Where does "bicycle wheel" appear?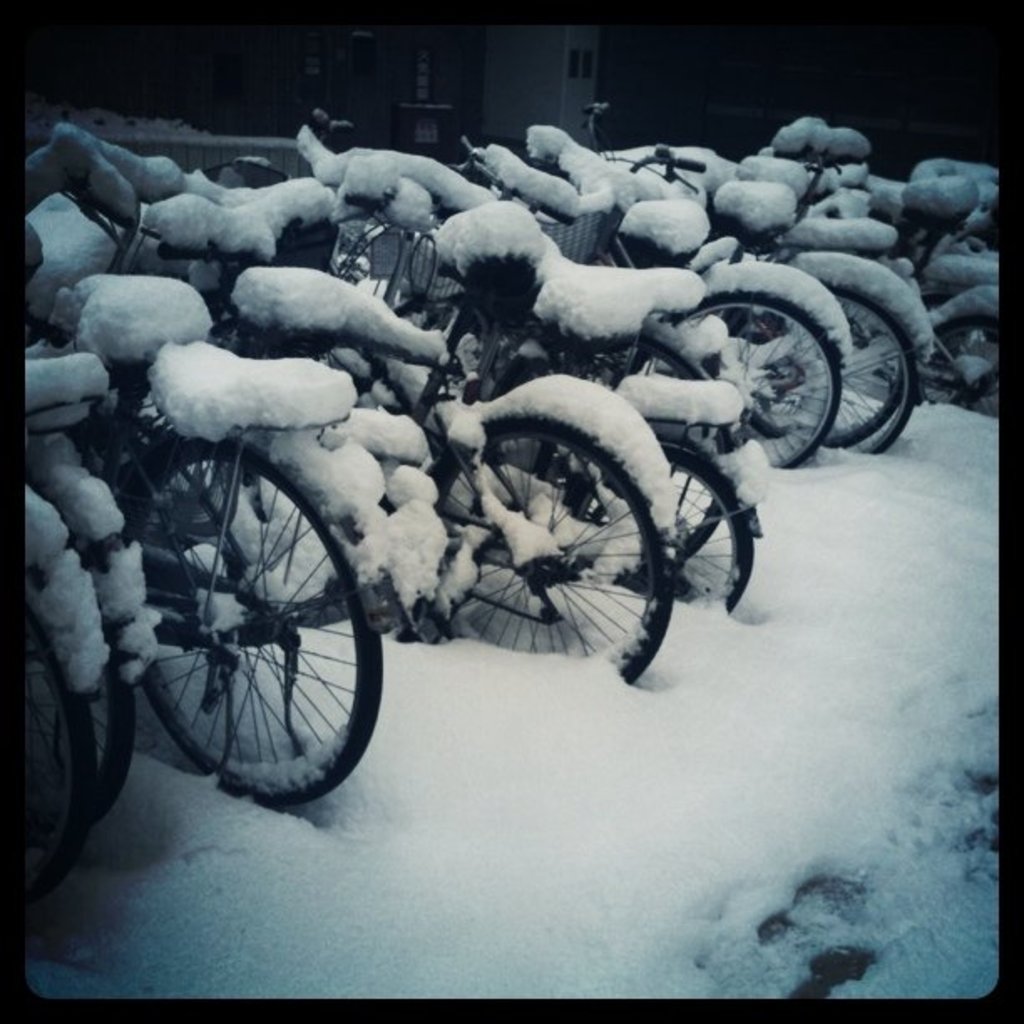
Appears at 917 258 1022 452.
